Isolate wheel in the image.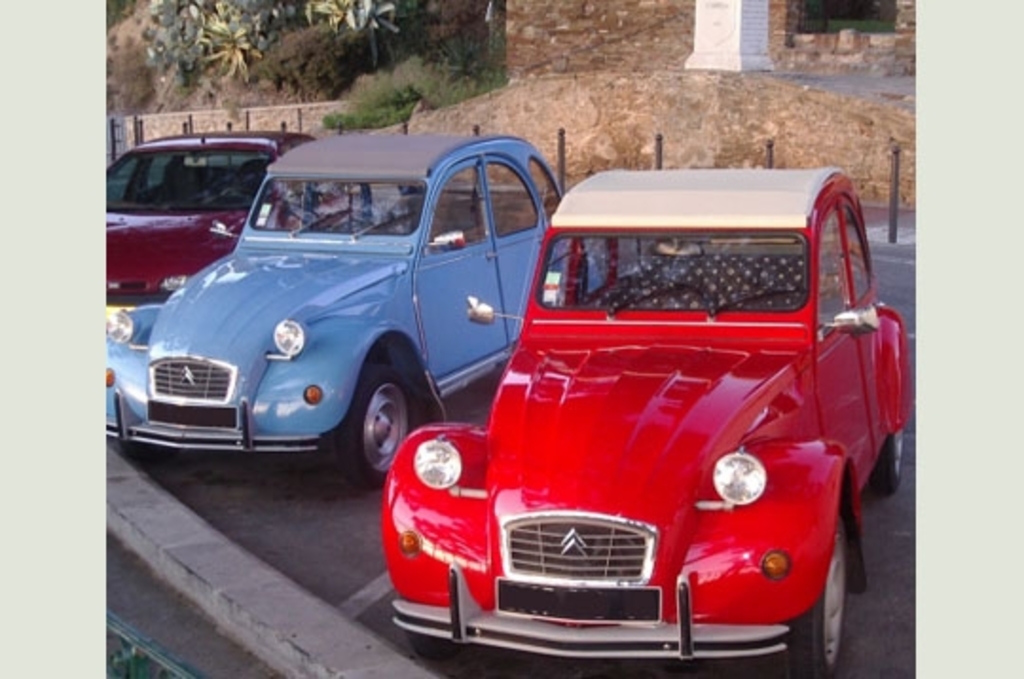
Isolated region: (left=119, top=436, right=180, bottom=465).
